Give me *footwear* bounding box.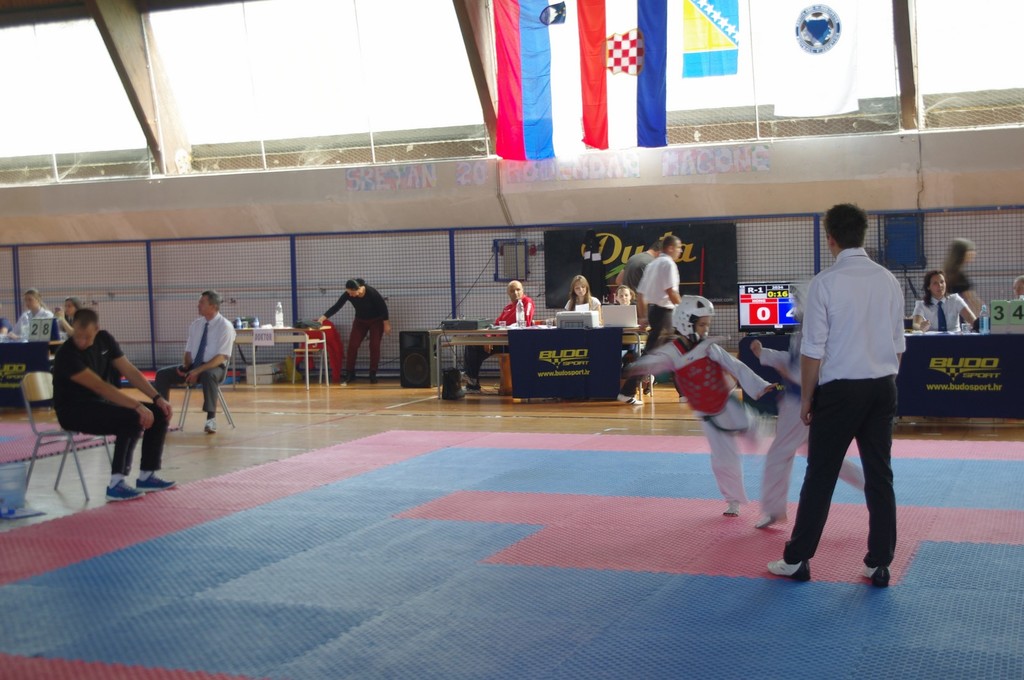
<bbox>465, 383, 481, 397</bbox>.
